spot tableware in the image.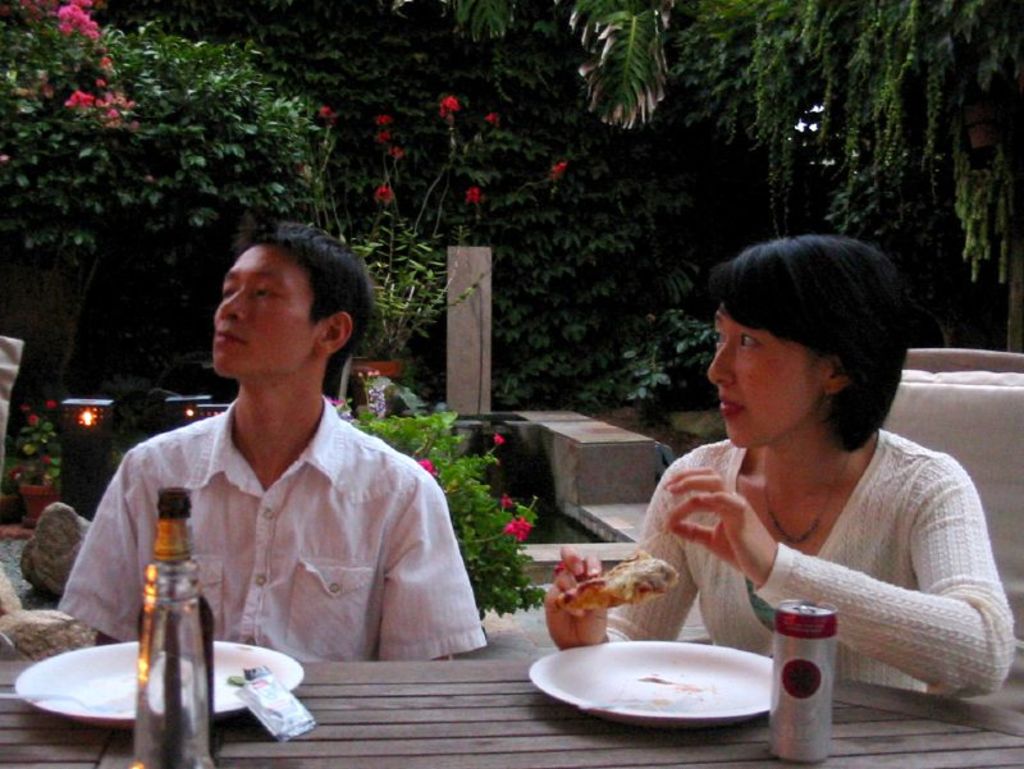
tableware found at select_region(13, 638, 301, 732).
